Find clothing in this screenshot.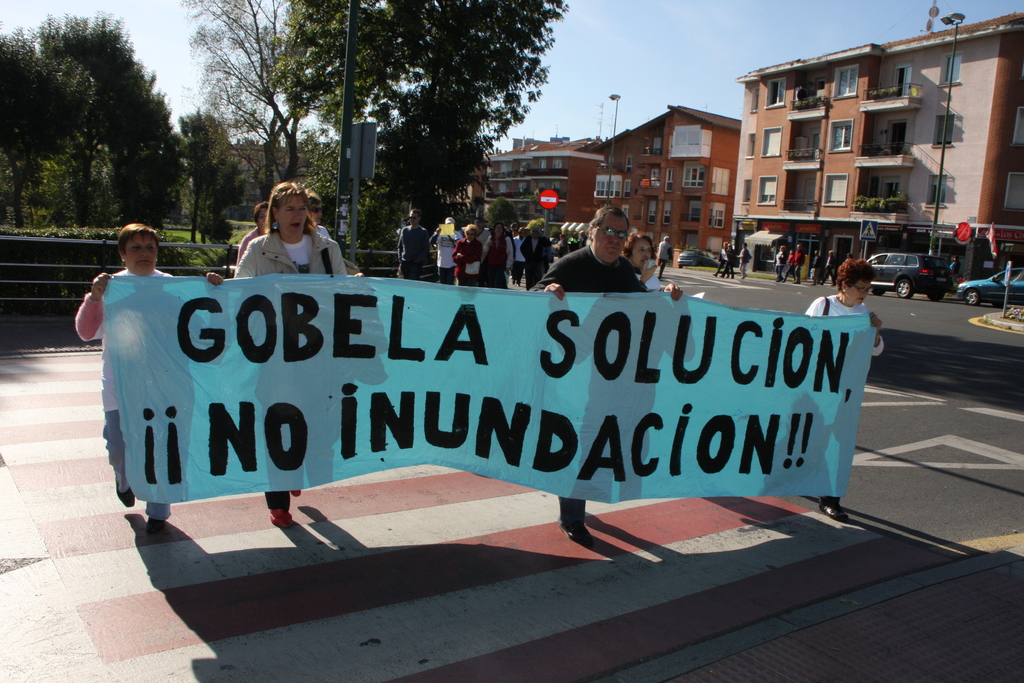
The bounding box for clothing is l=775, t=242, r=849, b=294.
